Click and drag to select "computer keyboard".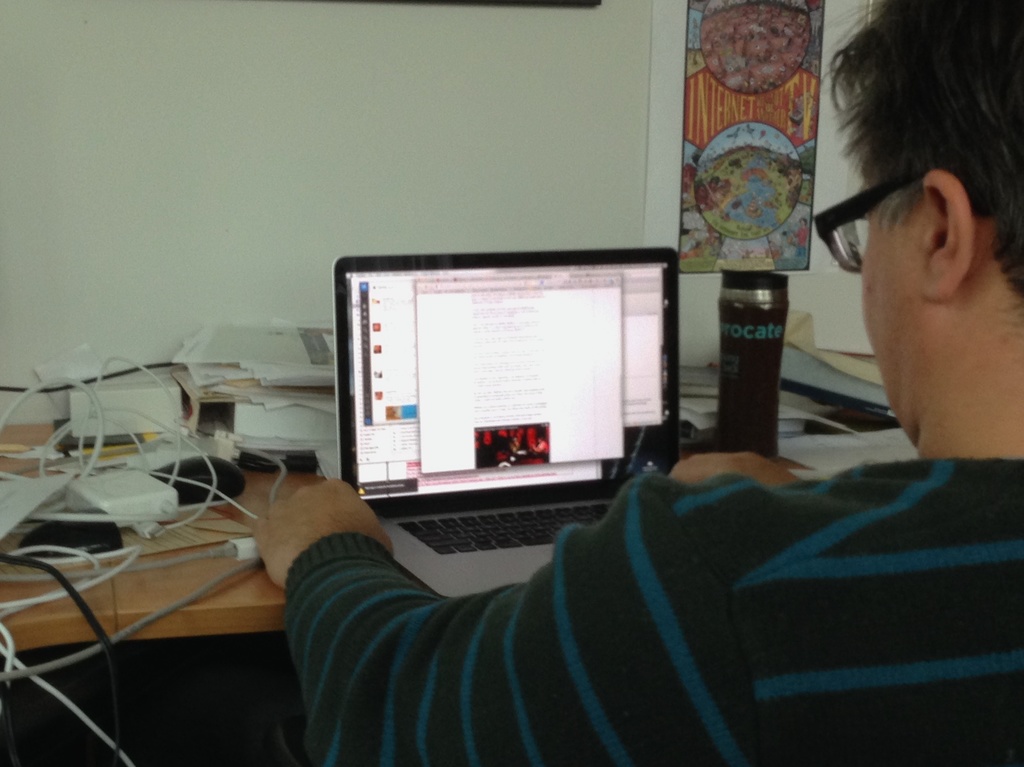
Selection: bbox=(394, 499, 604, 556).
